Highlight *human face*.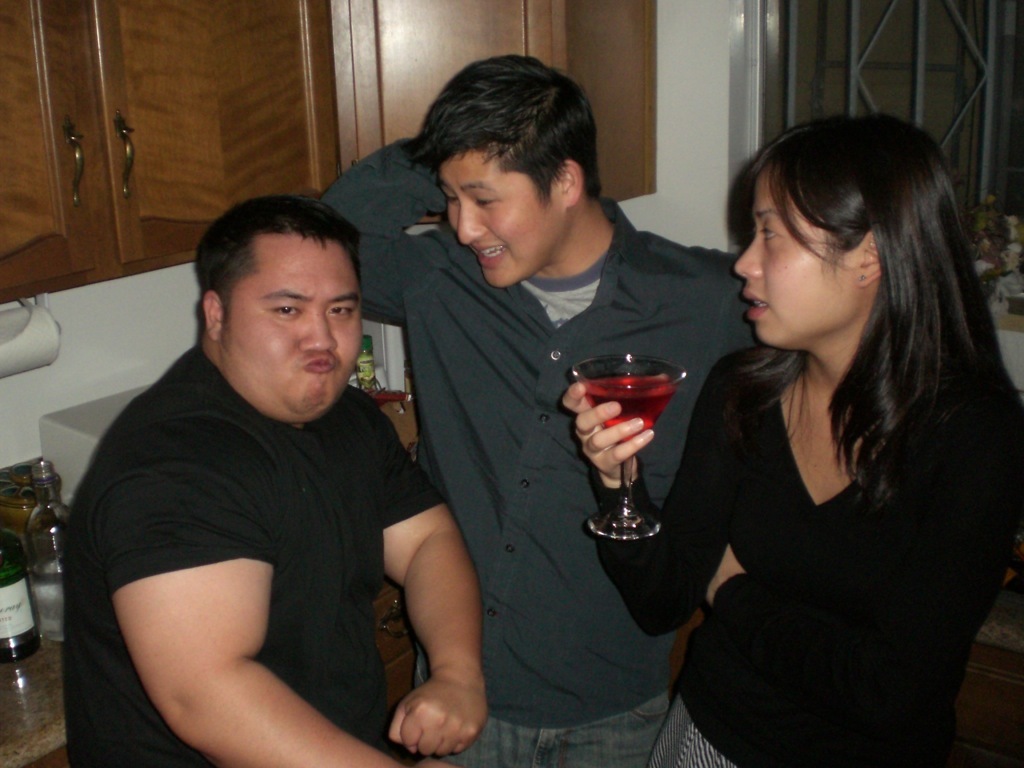
Highlighted region: {"x1": 732, "y1": 175, "x2": 865, "y2": 346}.
